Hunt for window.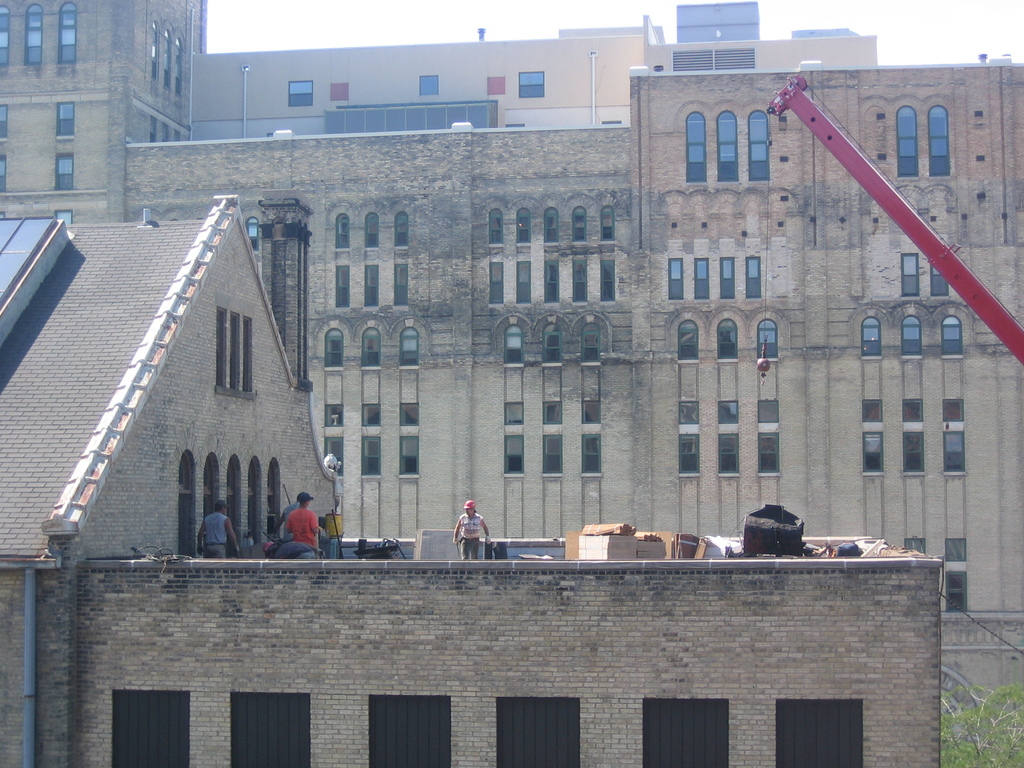
Hunted down at bbox(891, 107, 913, 176).
